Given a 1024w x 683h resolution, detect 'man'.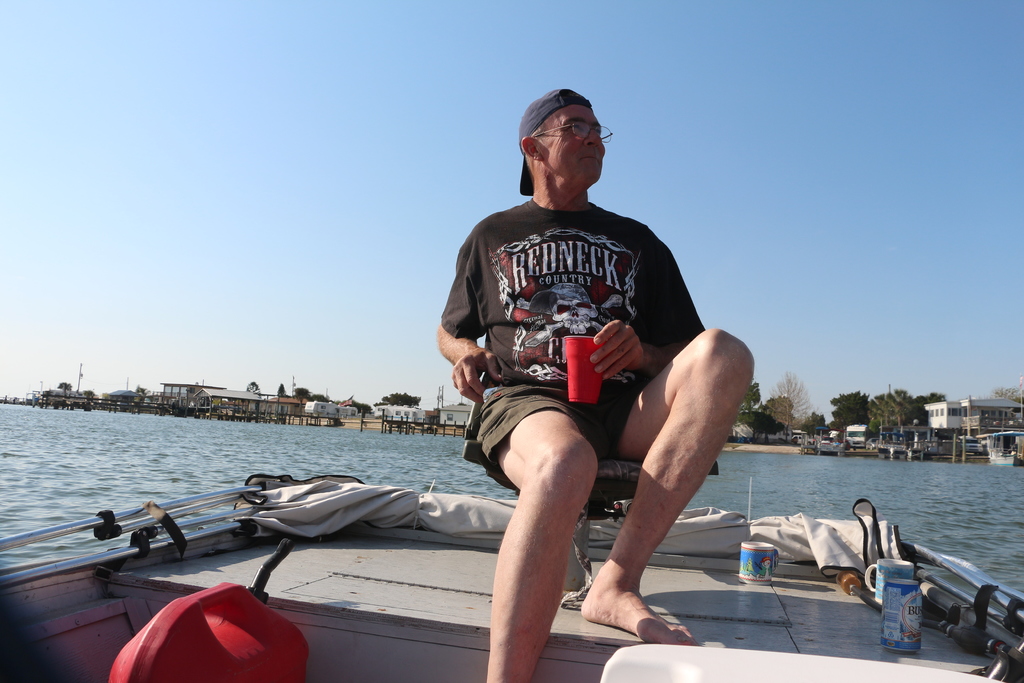
{"left": 424, "top": 76, "right": 729, "bottom": 661}.
